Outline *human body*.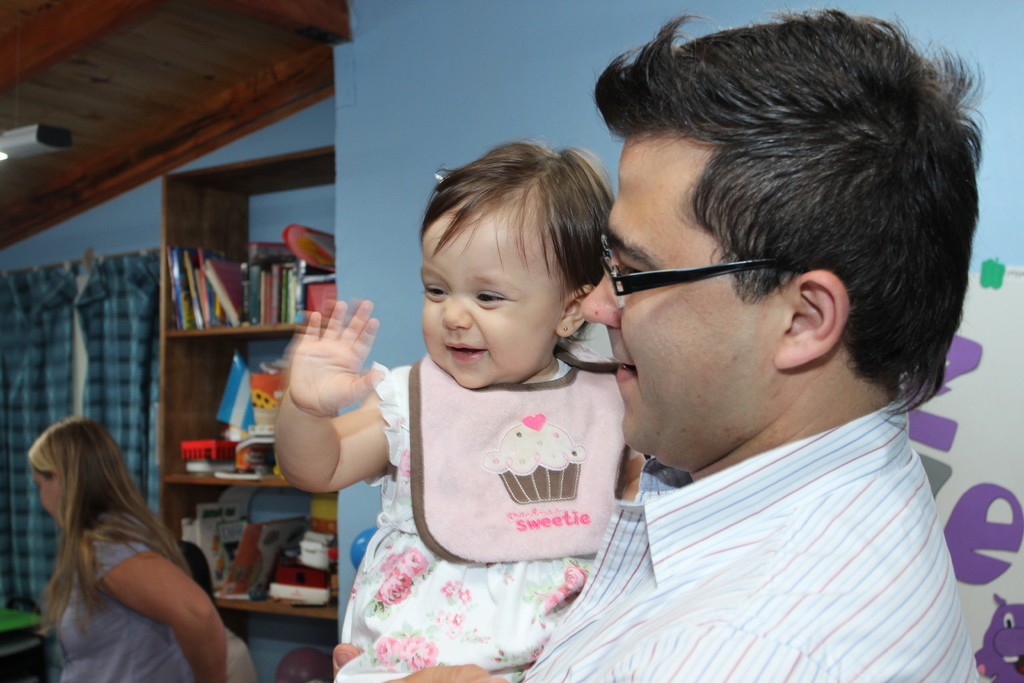
Outline: box=[275, 138, 634, 682].
